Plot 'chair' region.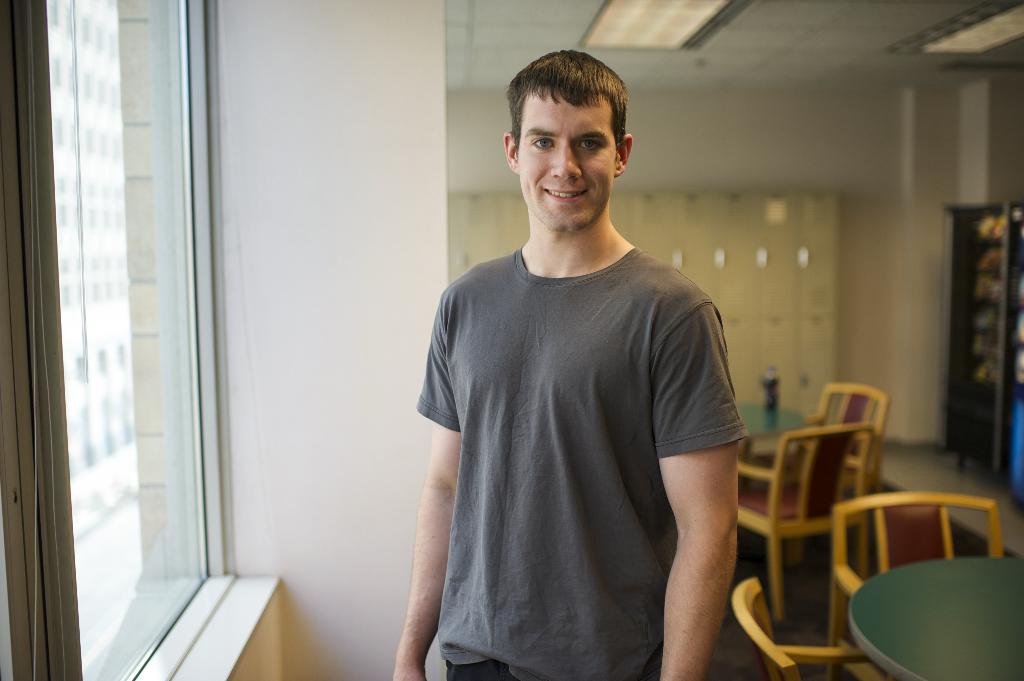
Plotted at [left=825, top=486, right=1012, bottom=680].
